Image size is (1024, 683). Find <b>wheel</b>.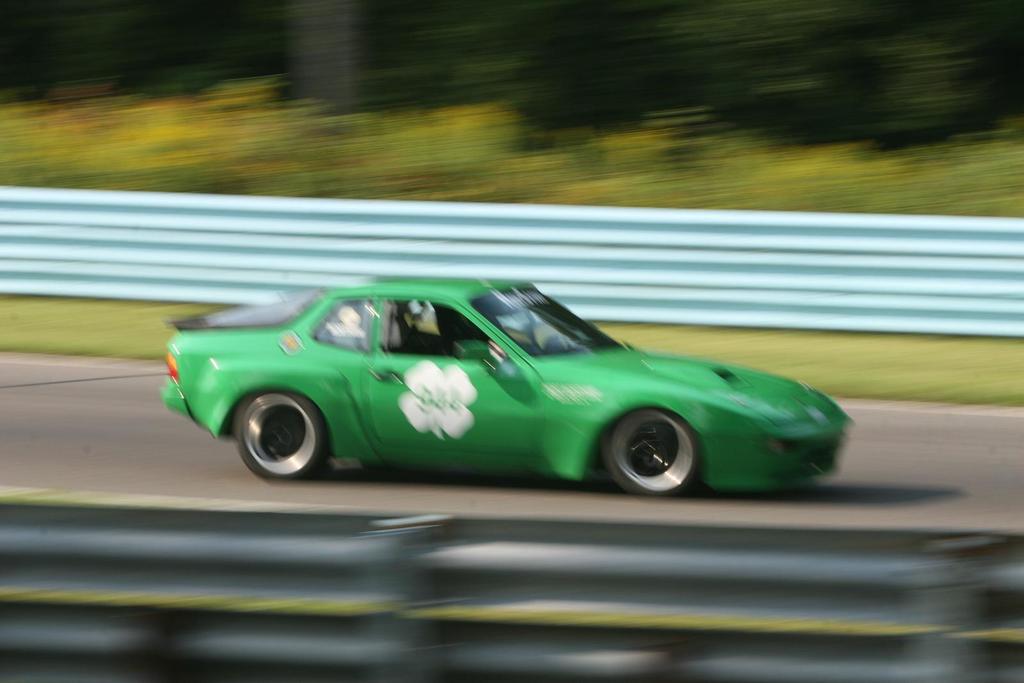
bbox=(601, 408, 699, 495).
